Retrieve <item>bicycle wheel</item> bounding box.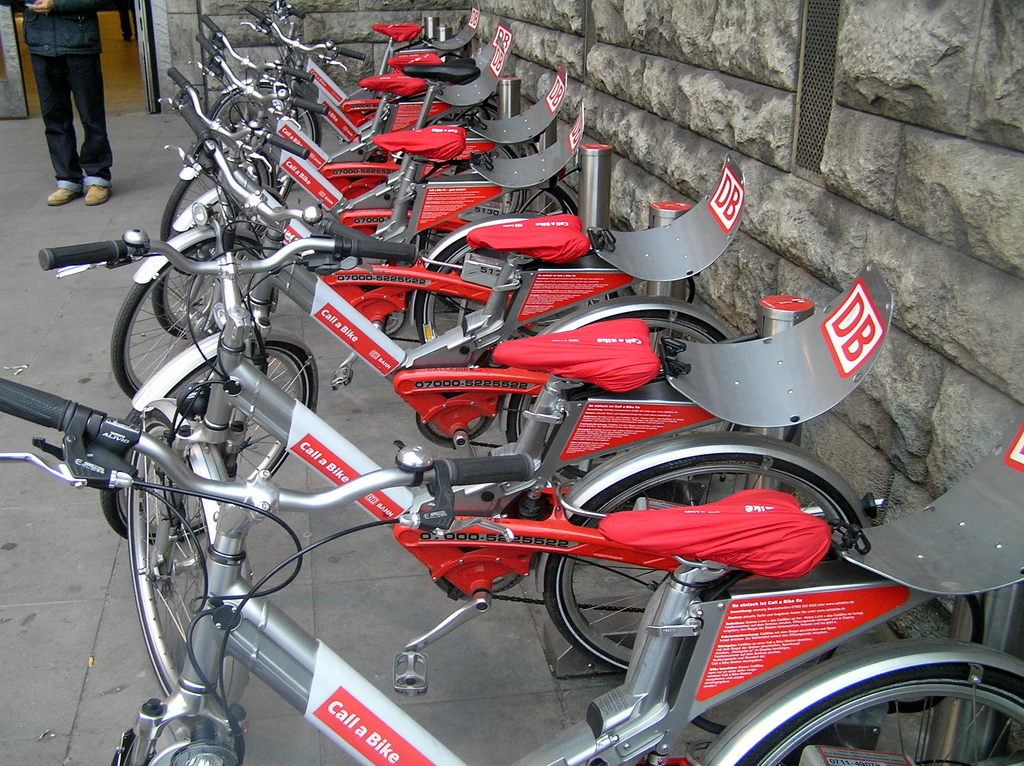
Bounding box: [x1=204, y1=82, x2=330, y2=185].
